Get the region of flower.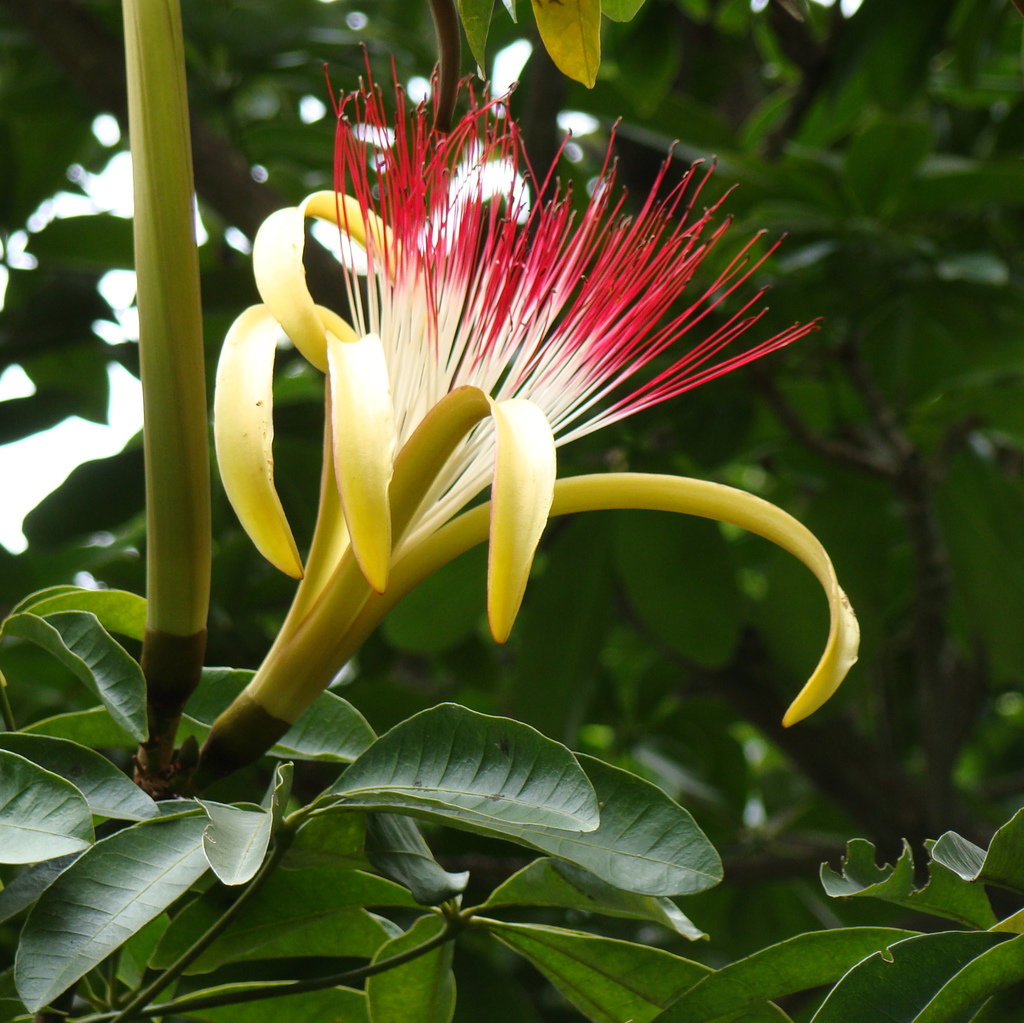
[x1=189, y1=44, x2=865, y2=748].
